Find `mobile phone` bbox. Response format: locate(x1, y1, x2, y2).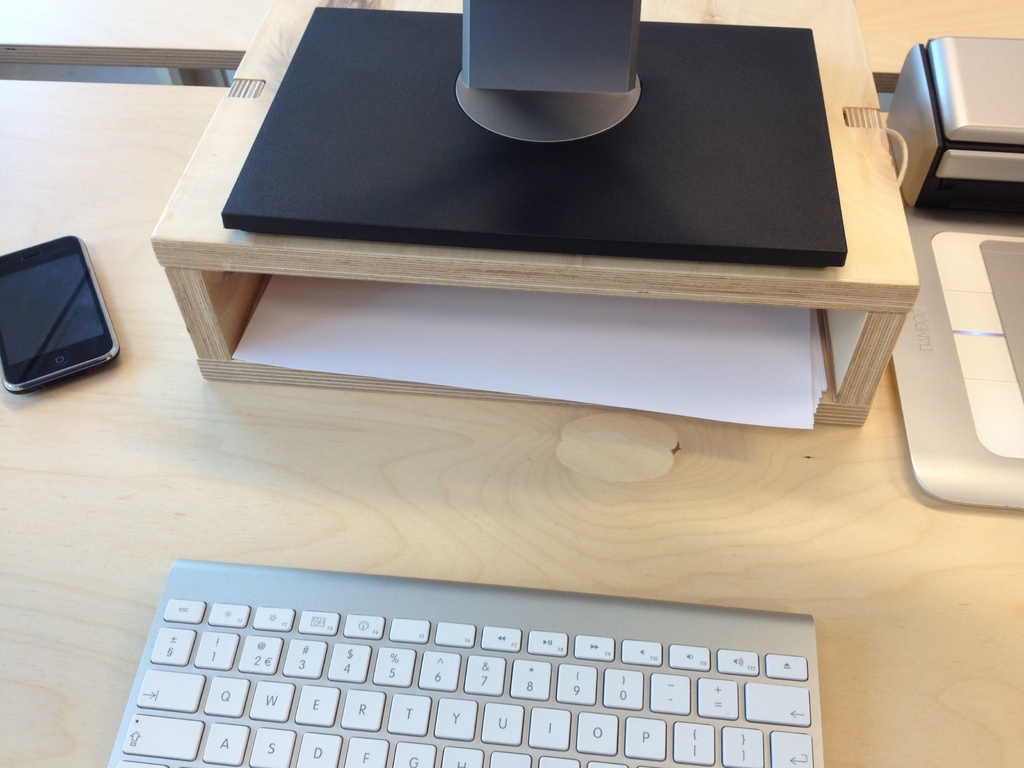
locate(10, 224, 114, 401).
